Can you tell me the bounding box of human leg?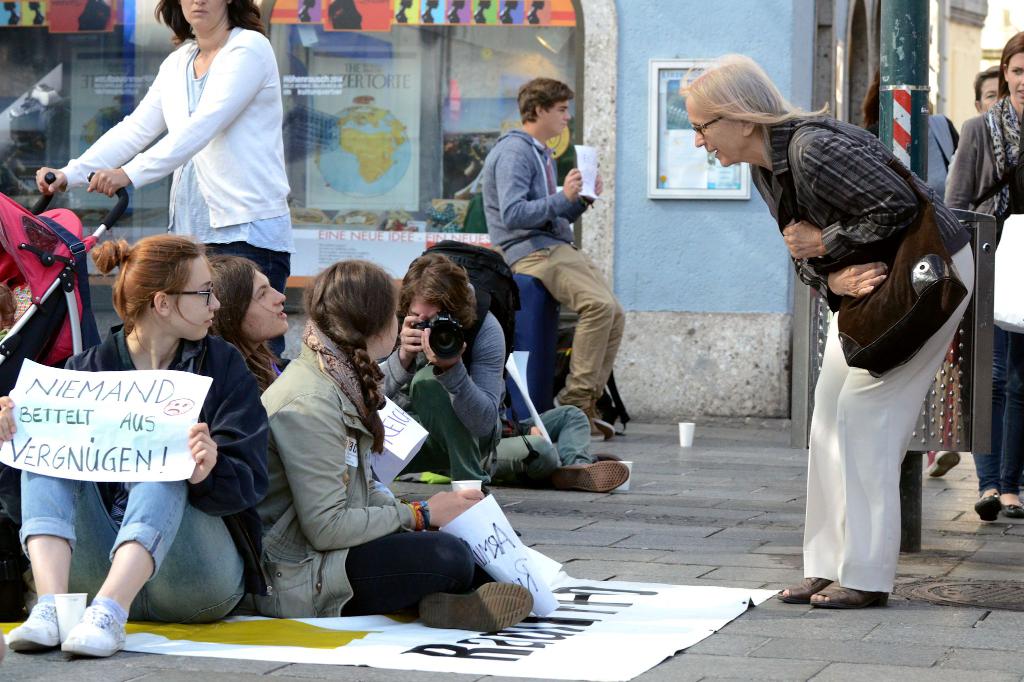
[526,235,632,424].
